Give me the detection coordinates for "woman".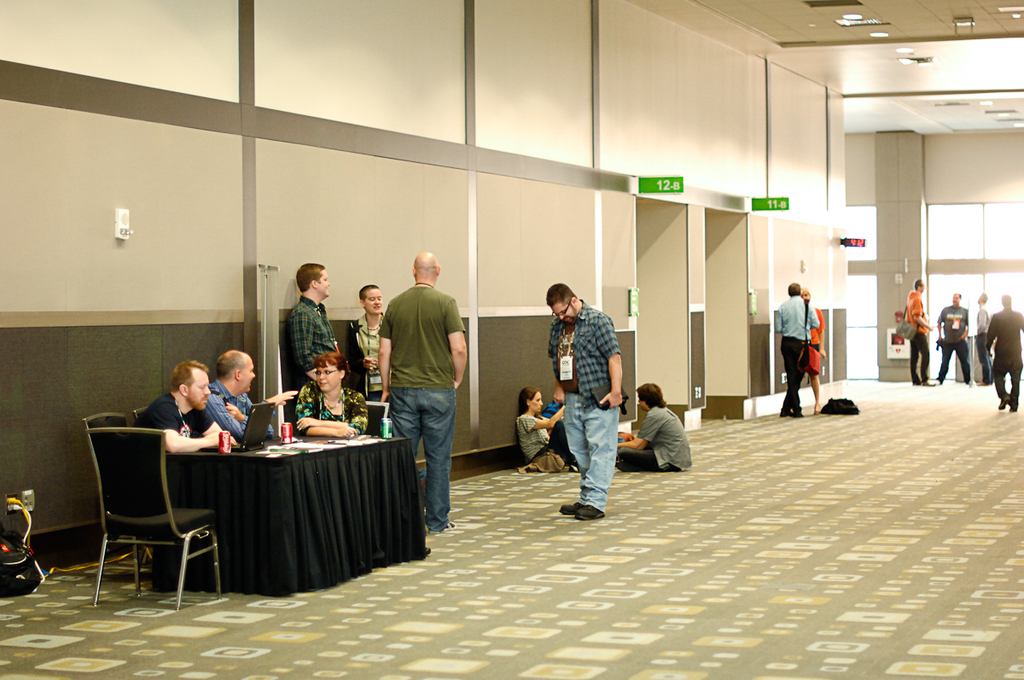
crop(801, 287, 828, 412).
